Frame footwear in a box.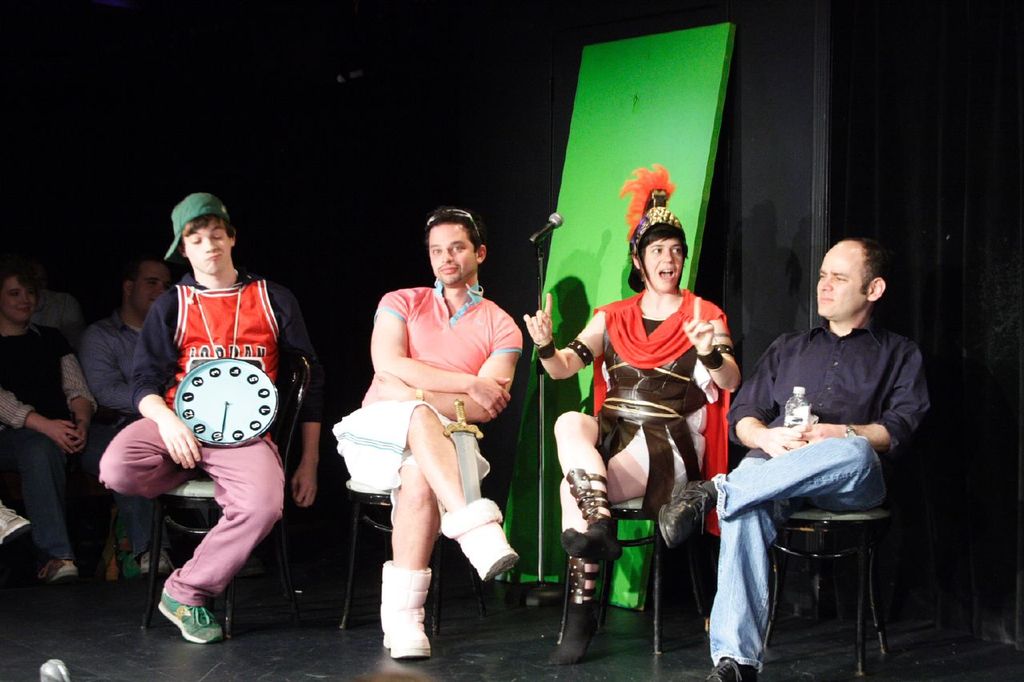
<bbox>366, 579, 431, 663</bbox>.
